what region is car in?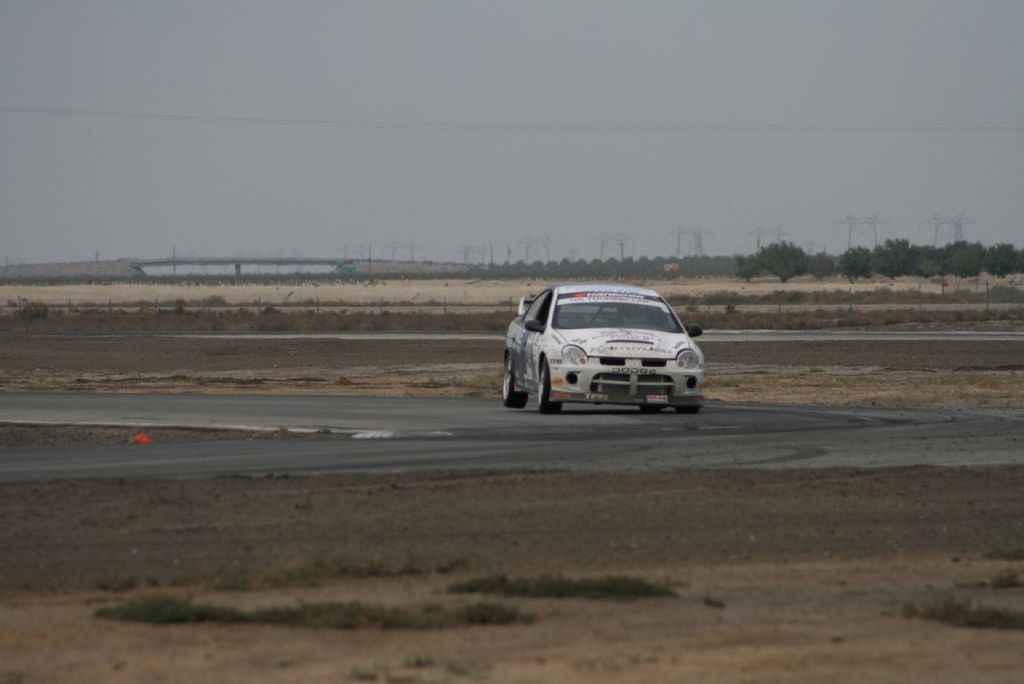
BBox(499, 272, 715, 412).
